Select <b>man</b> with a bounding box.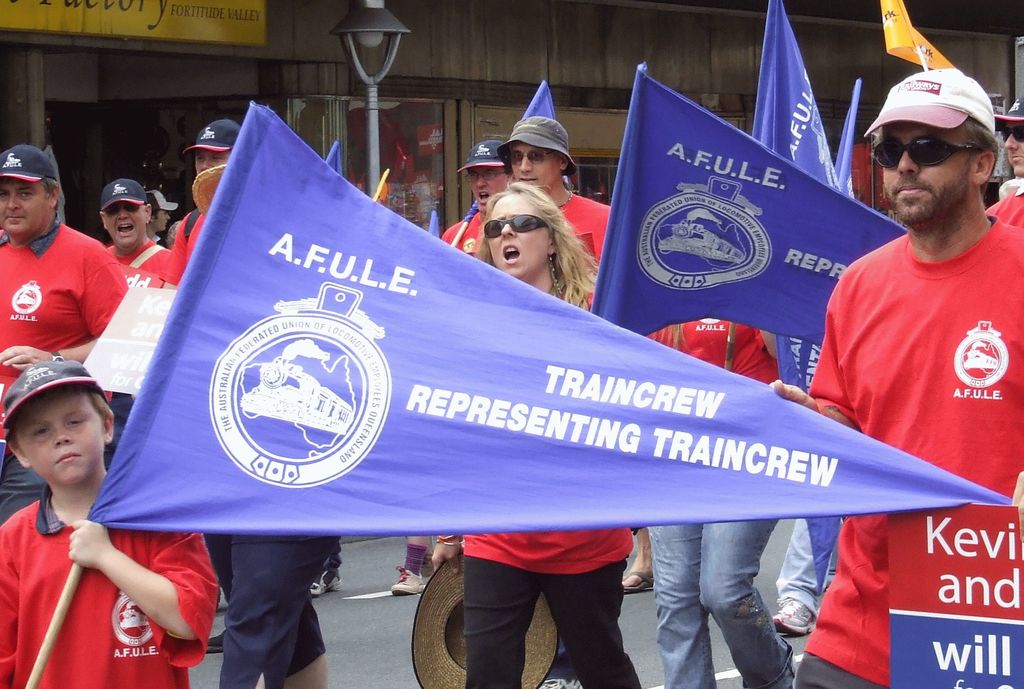
(148,181,193,243).
